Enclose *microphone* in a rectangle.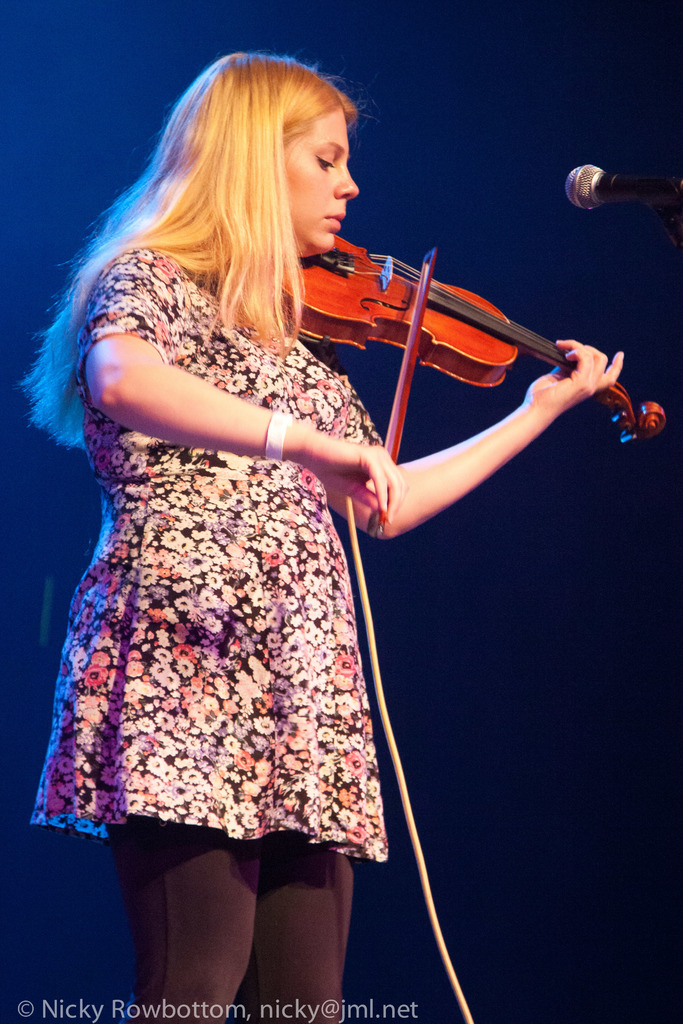
Rect(573, 151, 682, 214).
